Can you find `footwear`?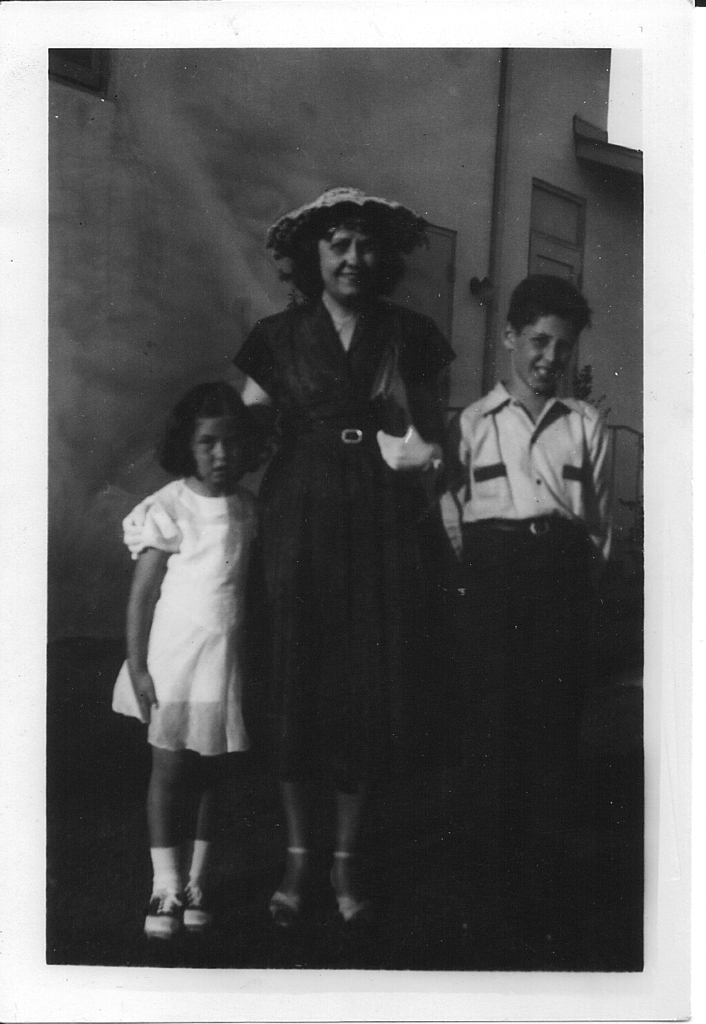
Yes, bounding box: box=[333, 852, 370, 928].
